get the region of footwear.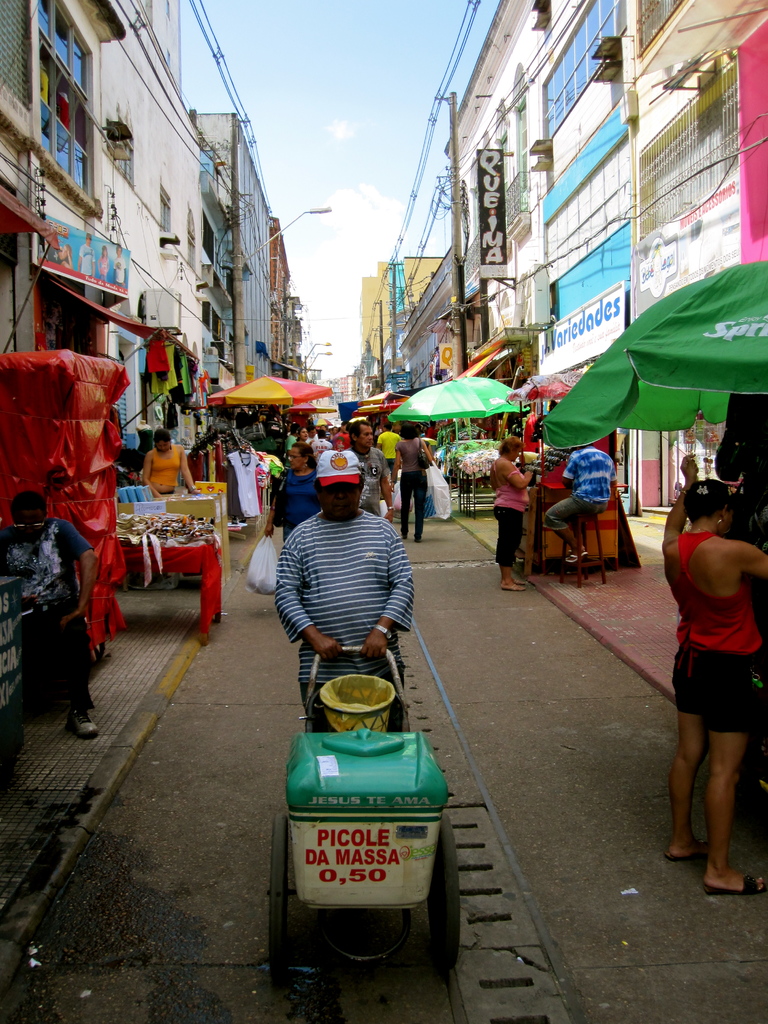
BBox(660, 841, 718, 860).
